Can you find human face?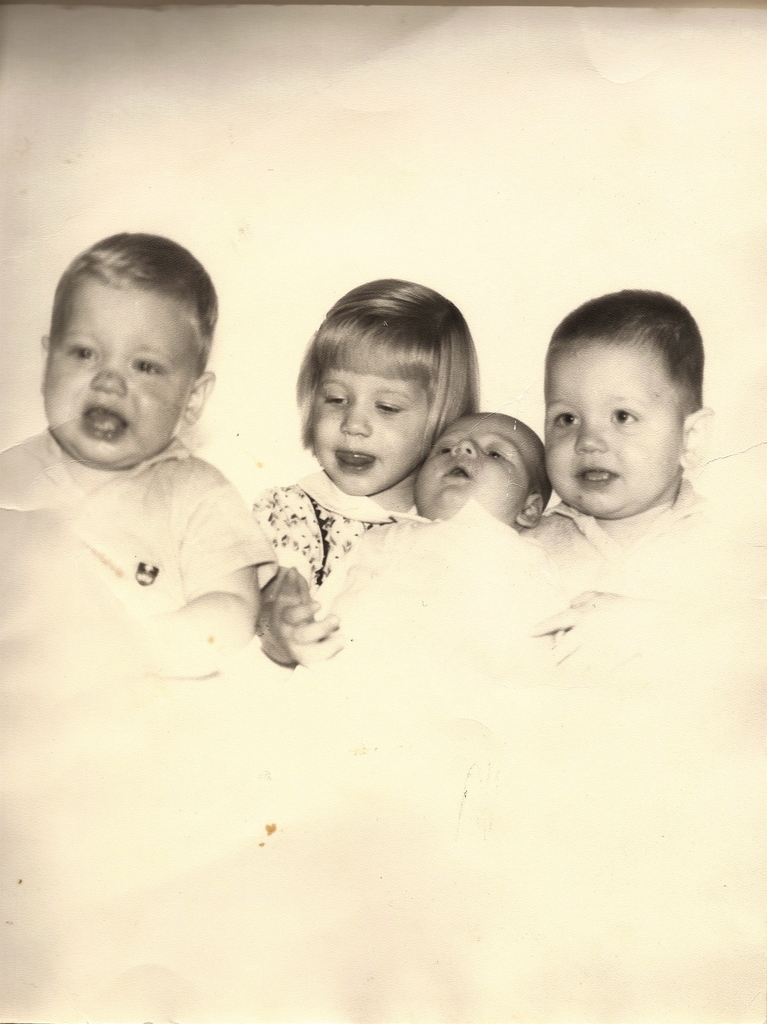
Yes, bounding box: rect(40, 286, 182, 472).
